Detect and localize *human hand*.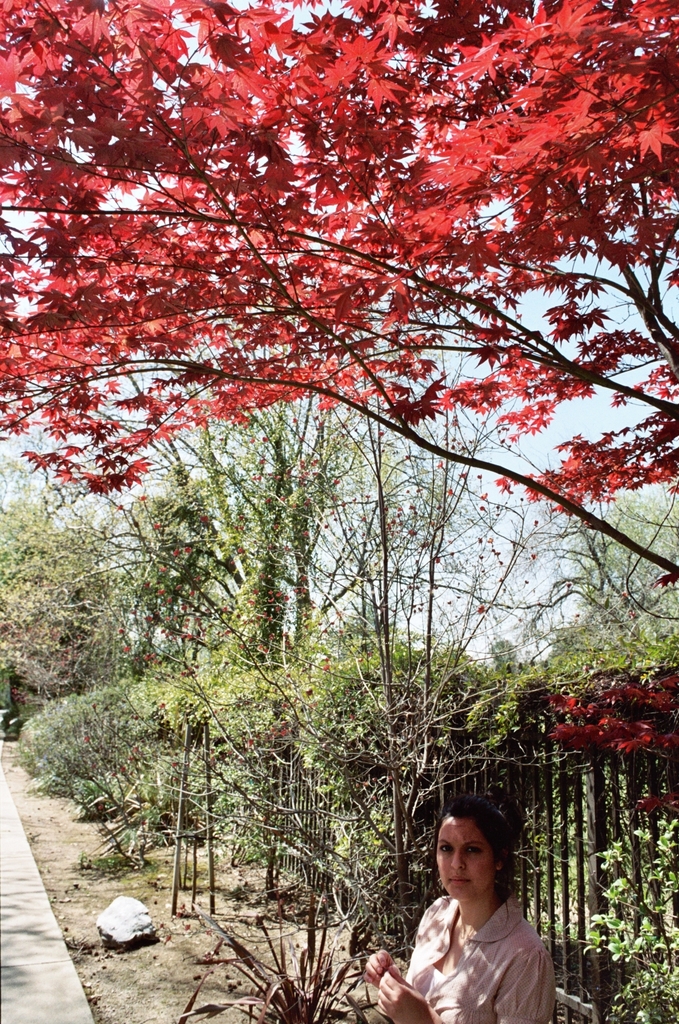
Localized at crop(372, 960, 435, 1023).
